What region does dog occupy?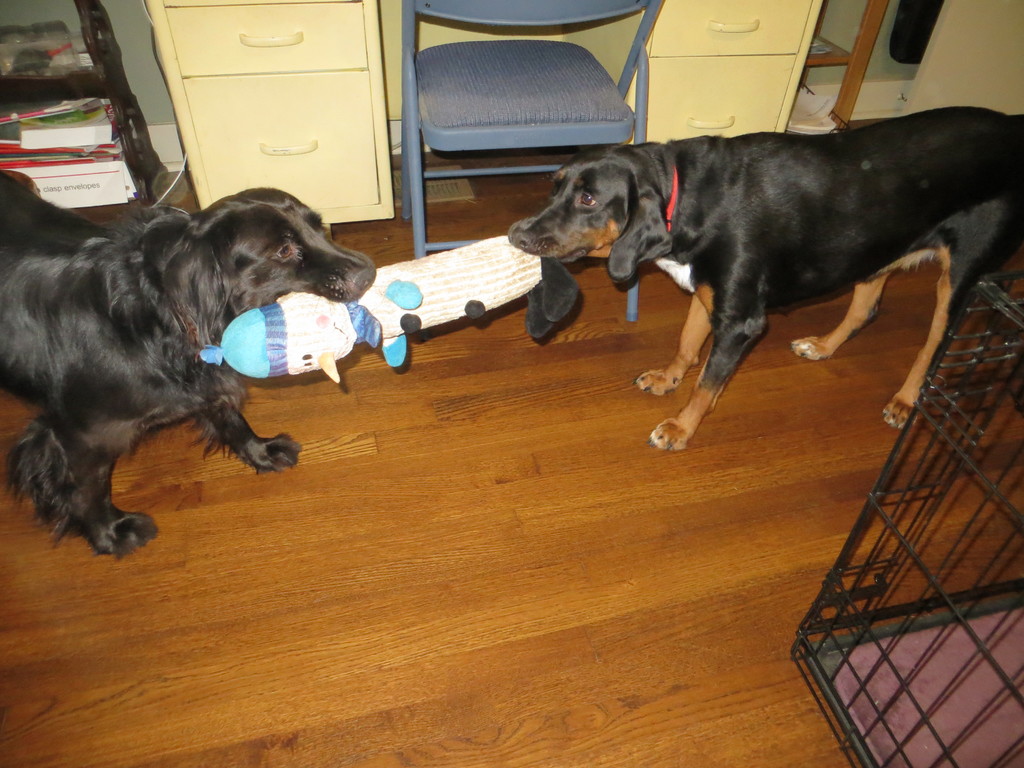
bbox(504, 103, 1023, 456).
